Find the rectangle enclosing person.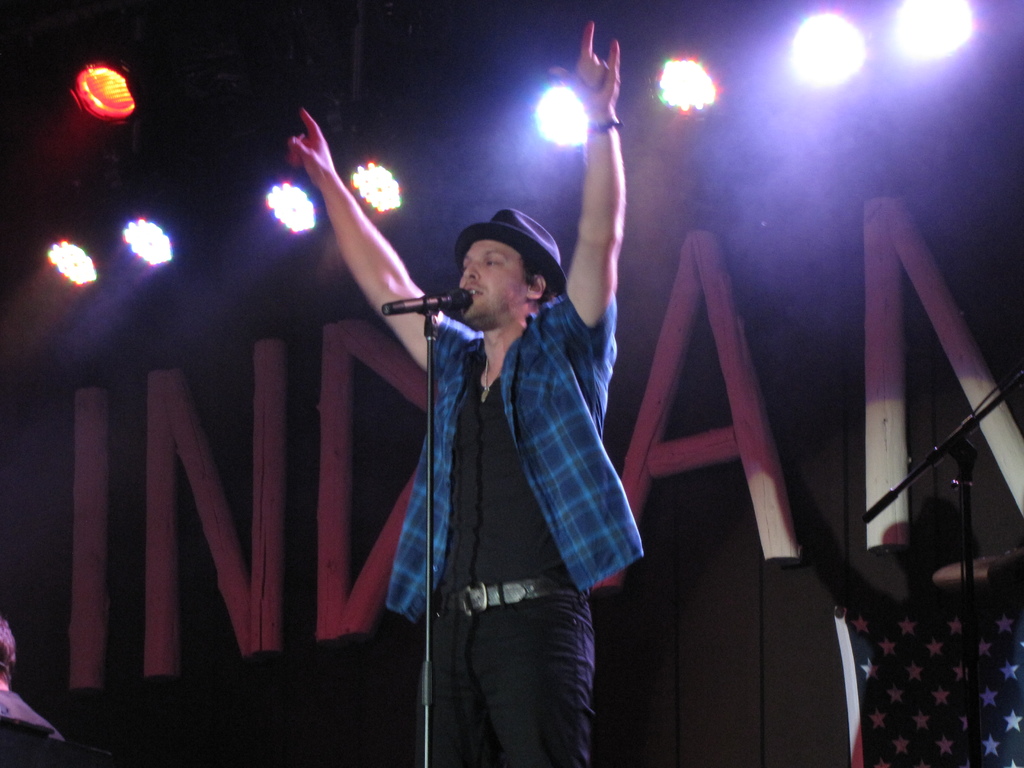
left=0, top=616, right=65, bottom=739.
